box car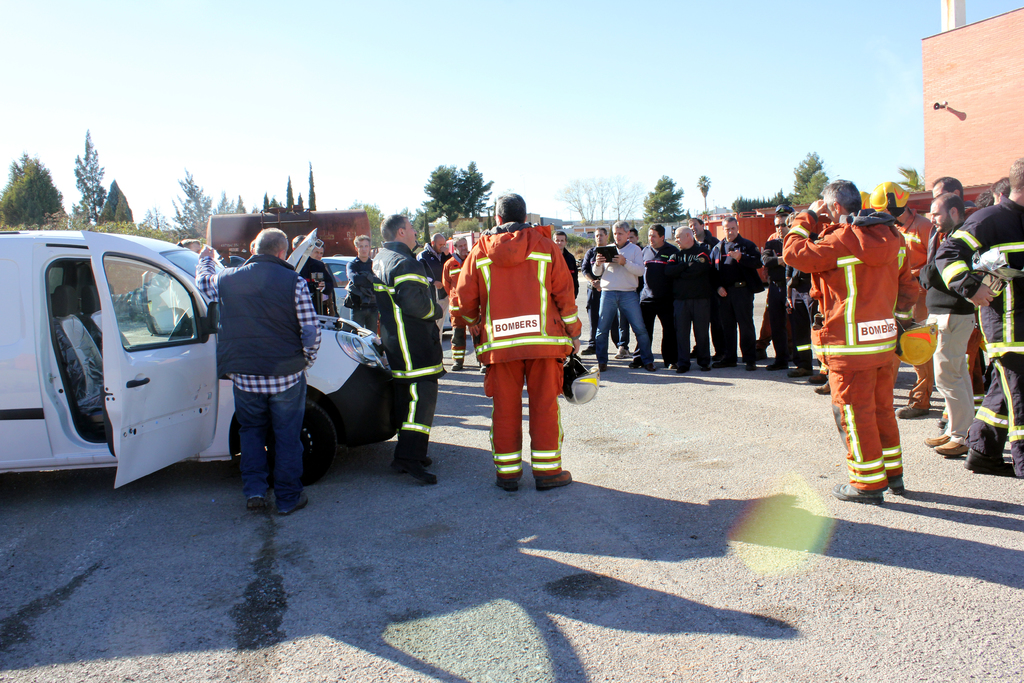
box=[0, 229, 399, 492]
